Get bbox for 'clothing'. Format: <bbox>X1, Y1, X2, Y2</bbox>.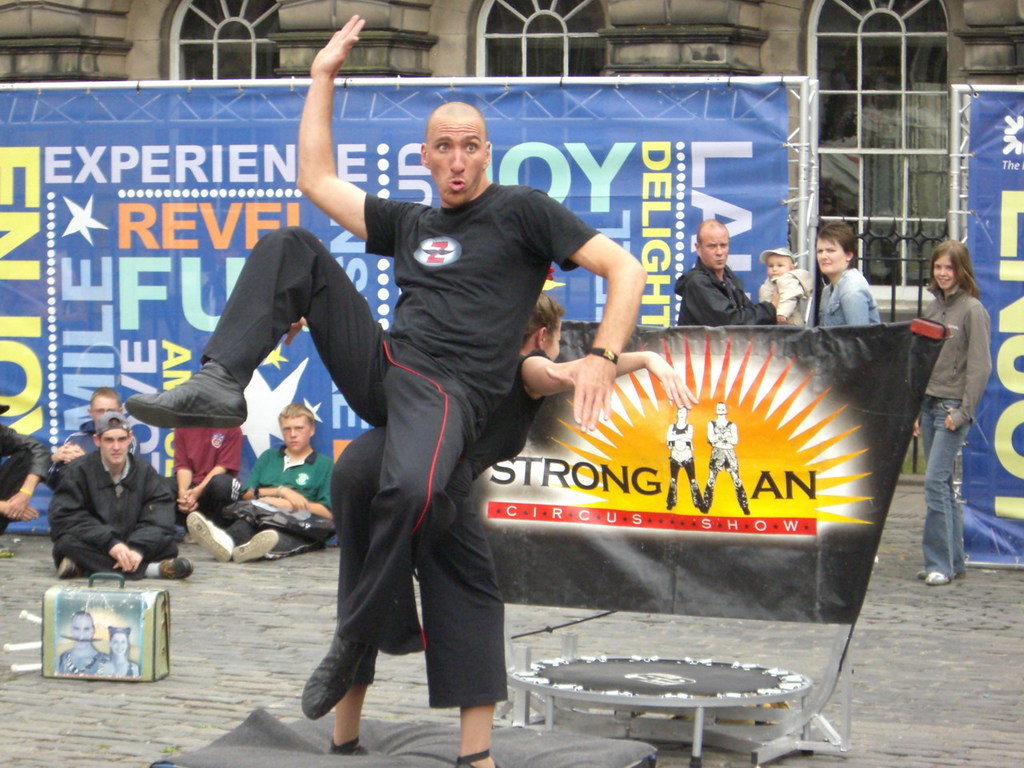
<bbox>819, 263, 879, 329</bbox>.
